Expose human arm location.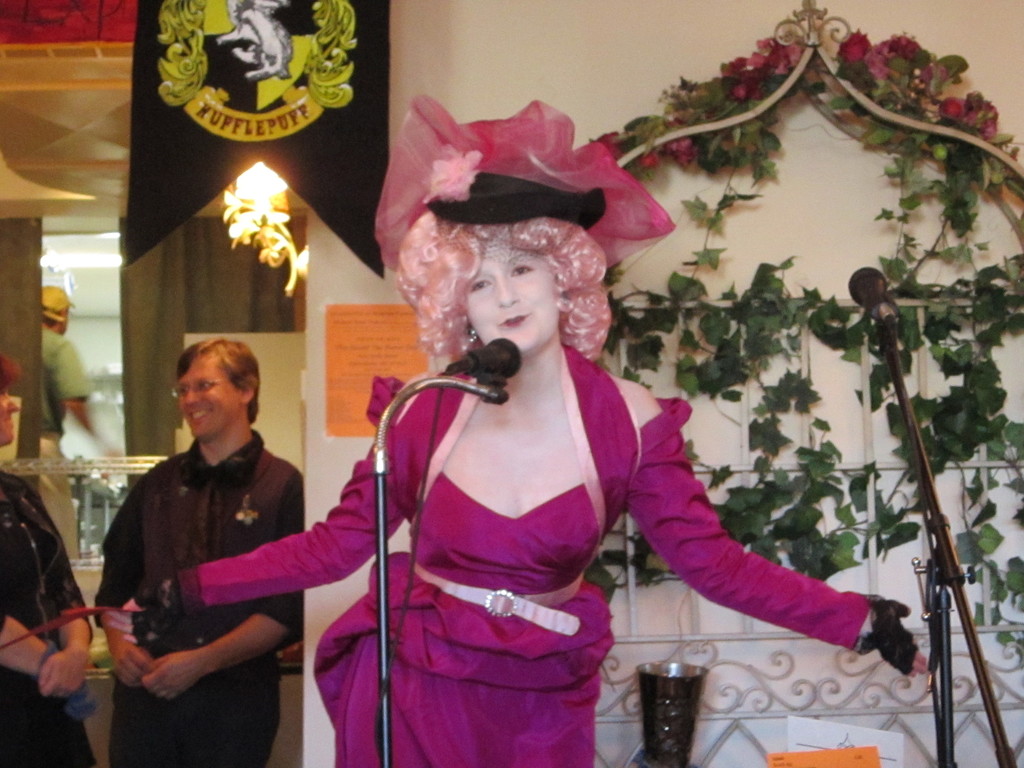
Exposed at [134, 461, 308, 703].
